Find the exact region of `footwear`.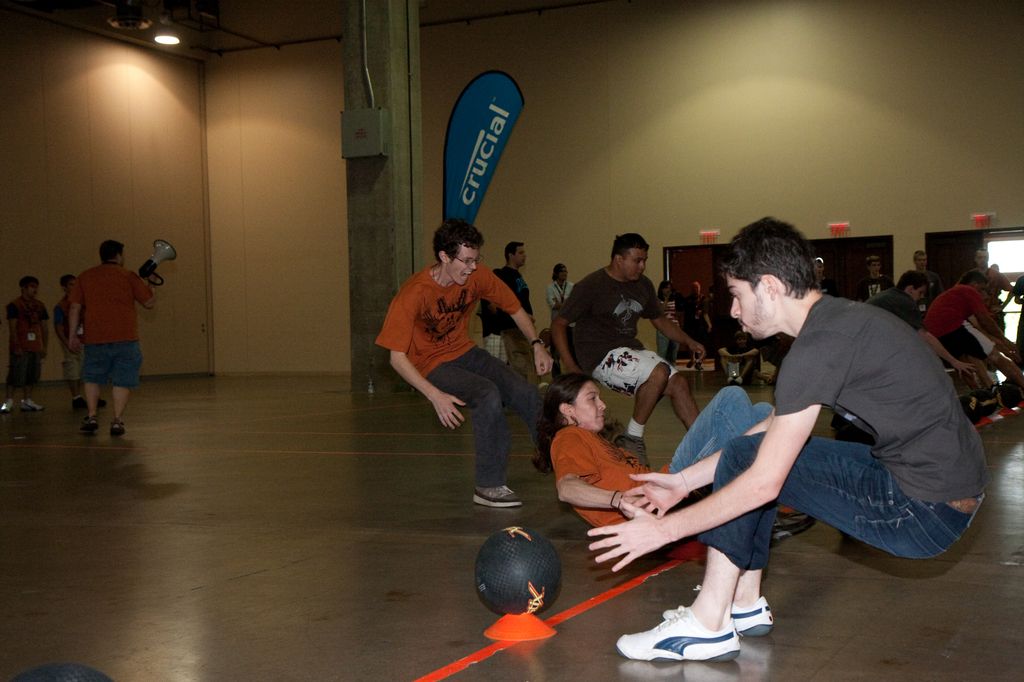
Exact region: Rect(107, 417, 127, 436).
